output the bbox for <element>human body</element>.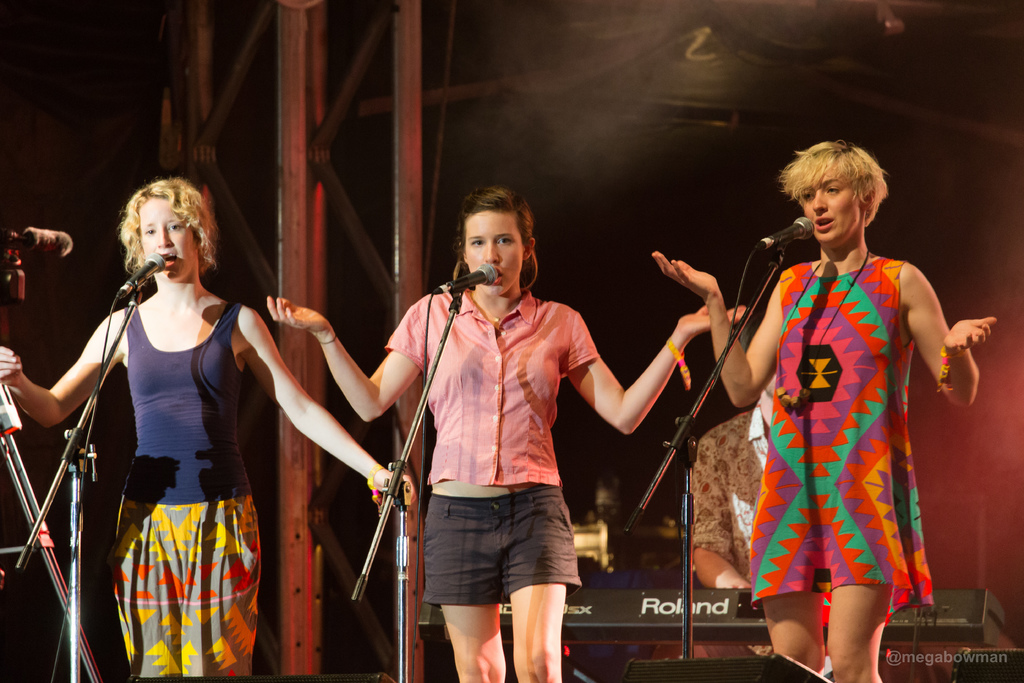
[0, 171, 418, 675].
